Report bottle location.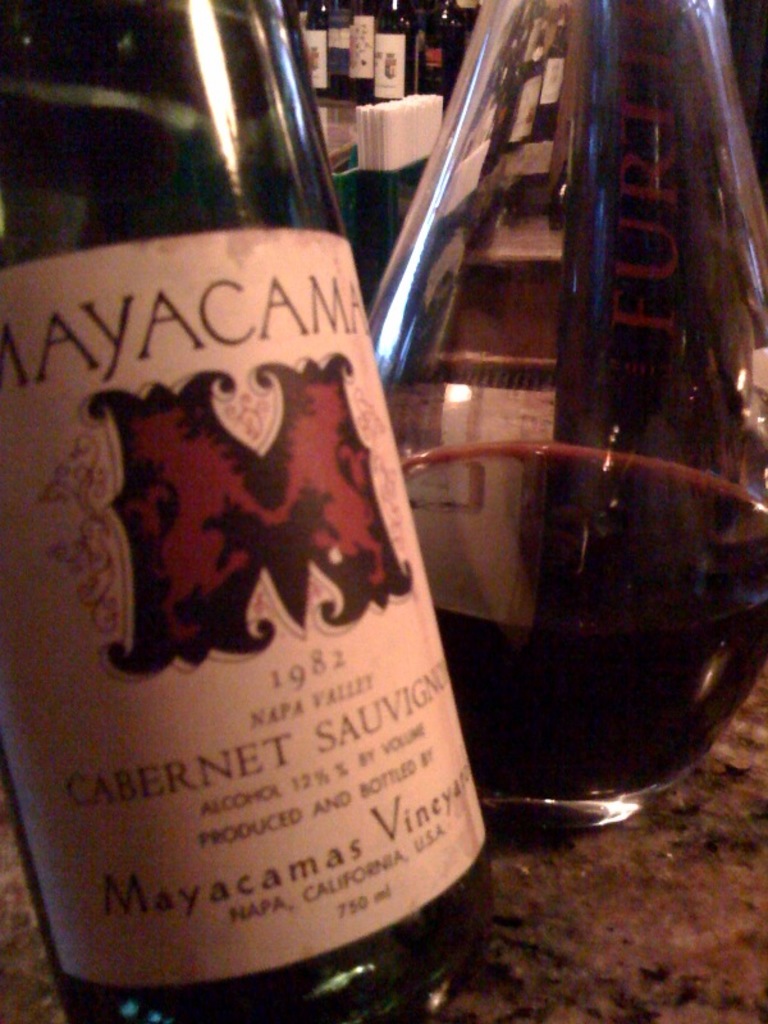
Report: pyautogui.locateOnScreen(0, 0, 498, 1023).
